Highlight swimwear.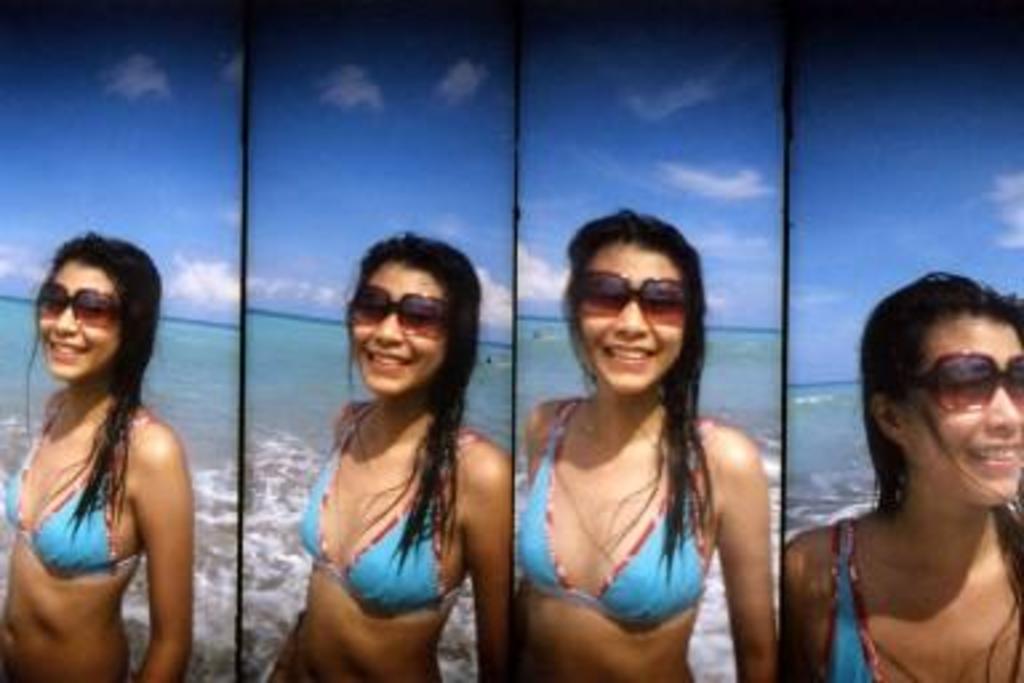
Highlighted region: 515, 403, 712, 627.
